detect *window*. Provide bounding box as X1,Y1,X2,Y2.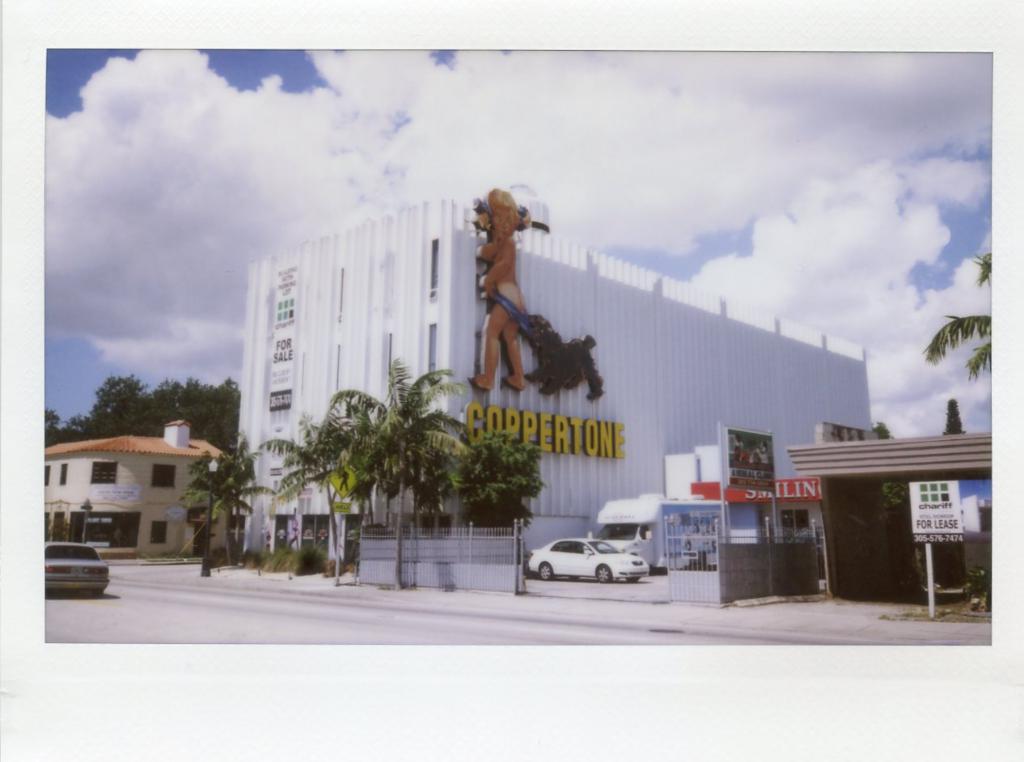
151,521,167,544.
